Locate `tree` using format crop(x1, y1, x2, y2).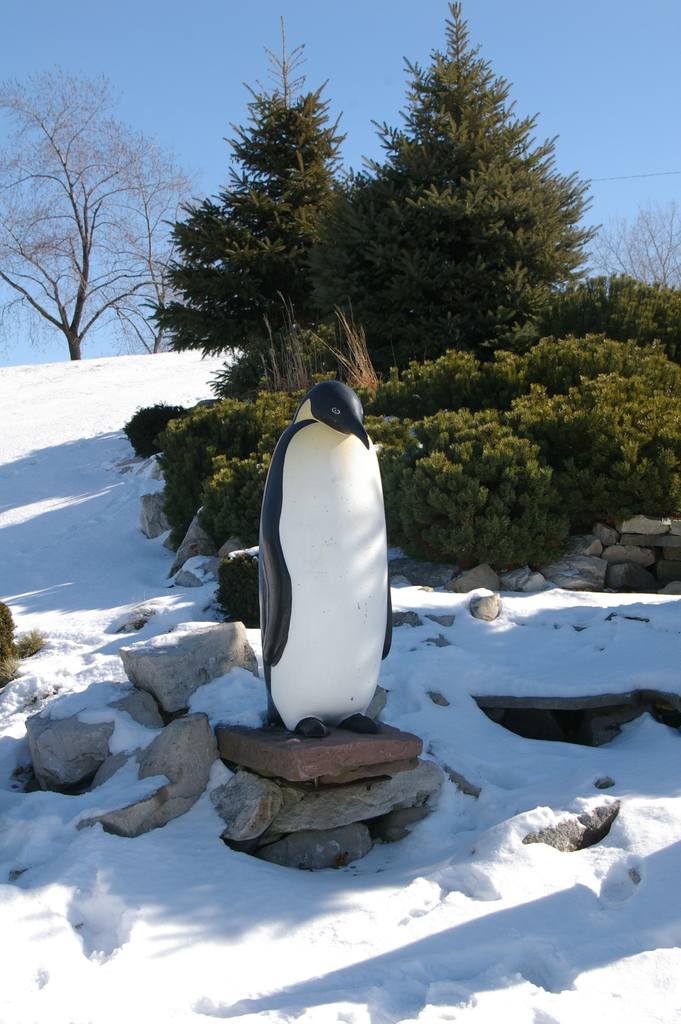
crop(0, 60, 212, 361).
